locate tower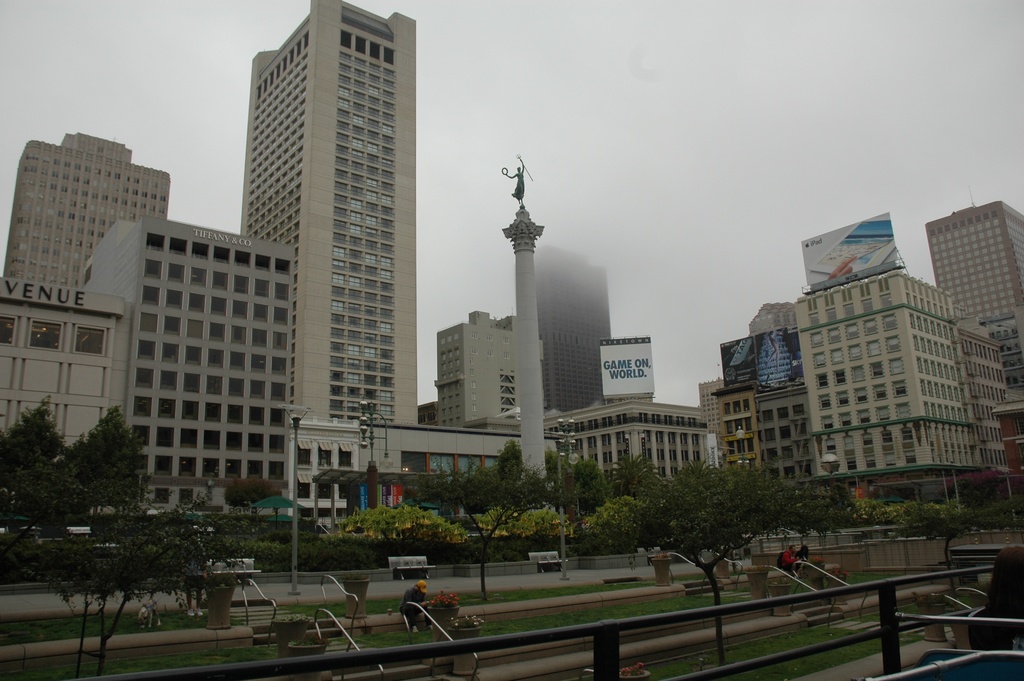
529, 242, 617, 413
